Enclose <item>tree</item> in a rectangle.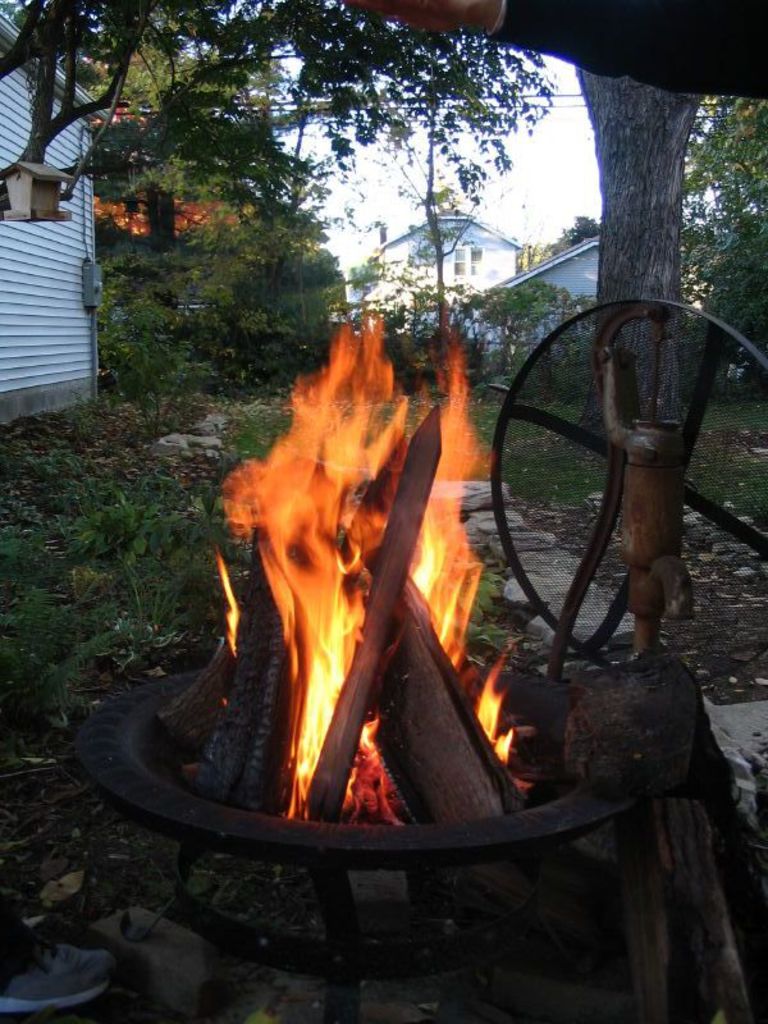
<box>573,60,705,433</box>.
